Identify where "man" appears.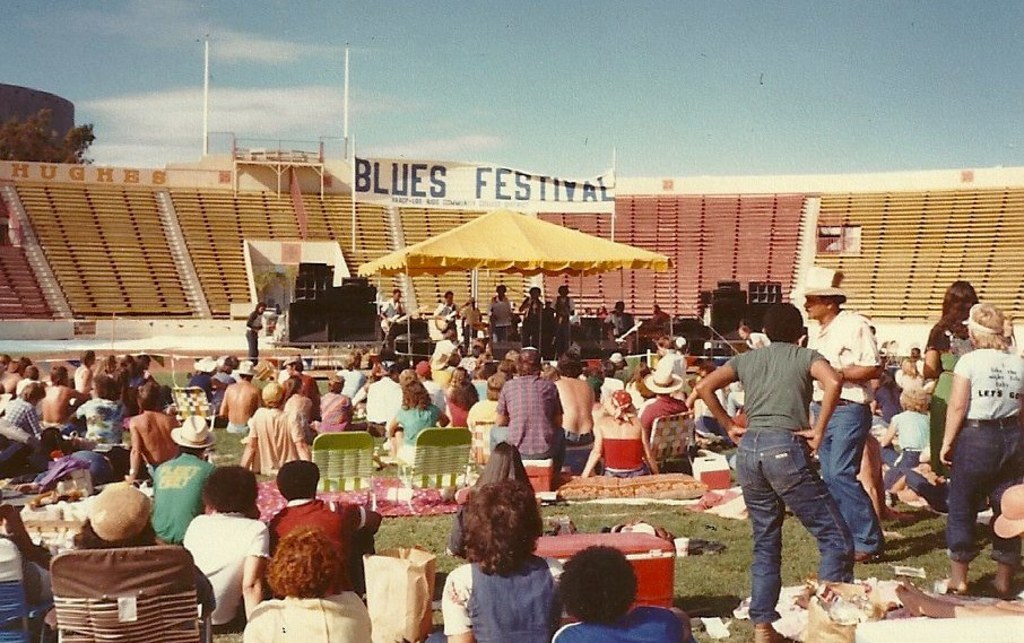
Appears at <box>224,366,262,434</box>.
